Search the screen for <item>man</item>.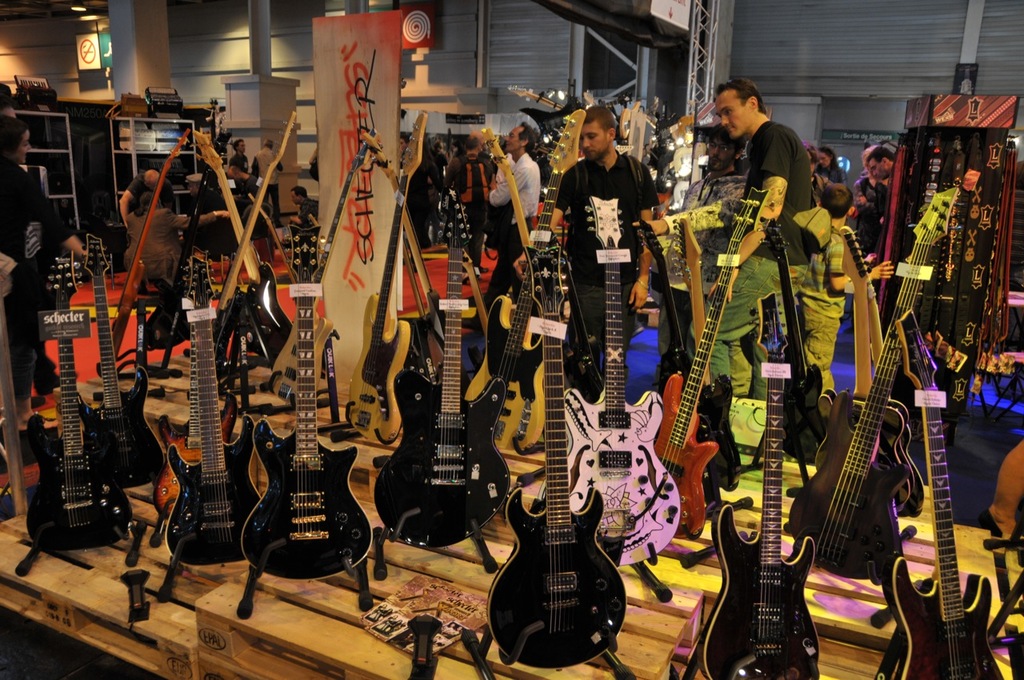
Found at select_region(866, 146, 897, 258).
